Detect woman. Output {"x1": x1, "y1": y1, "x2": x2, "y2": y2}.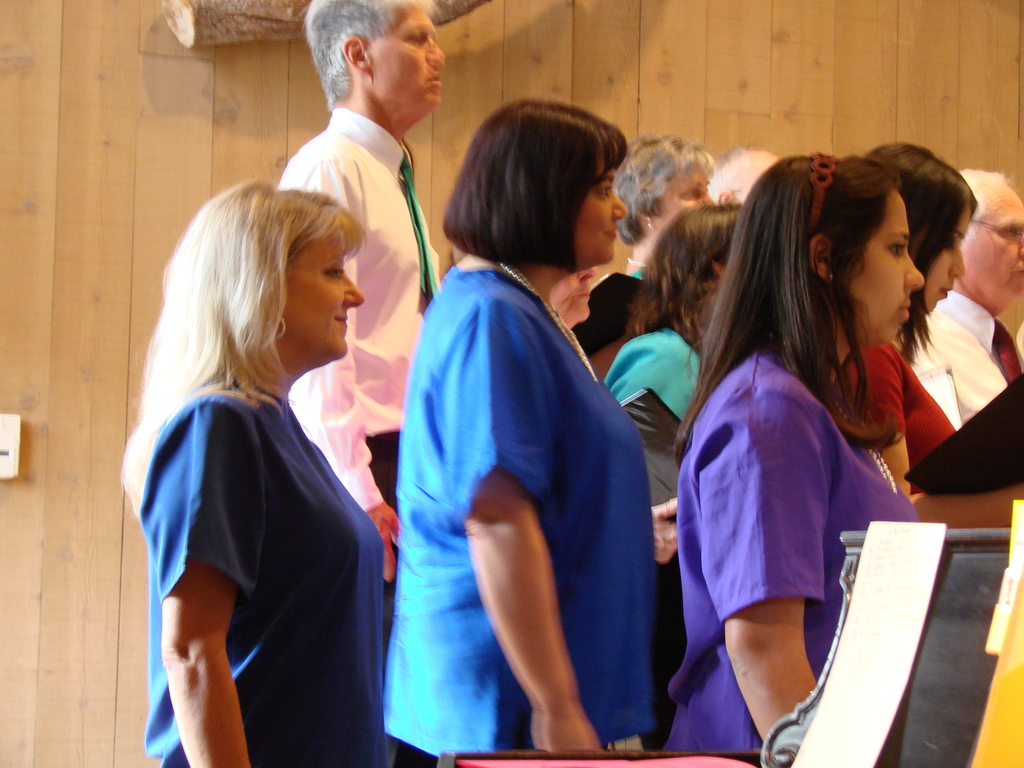
{"x1": 825, "y1": 139, "x2": 1023, "y2": 532}.
